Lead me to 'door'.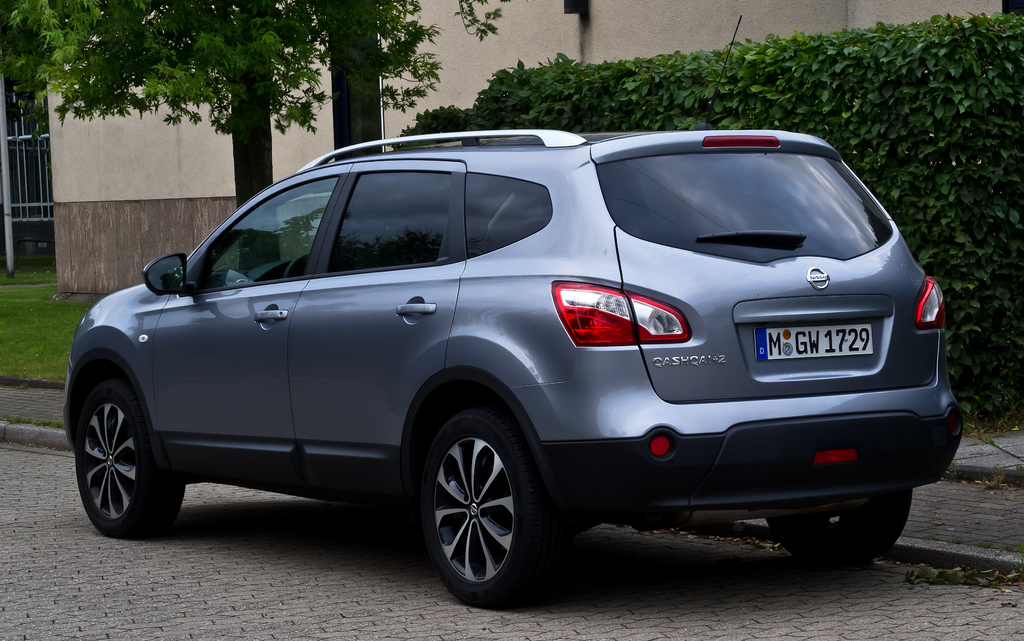
Lead to 291,160,467,462.
